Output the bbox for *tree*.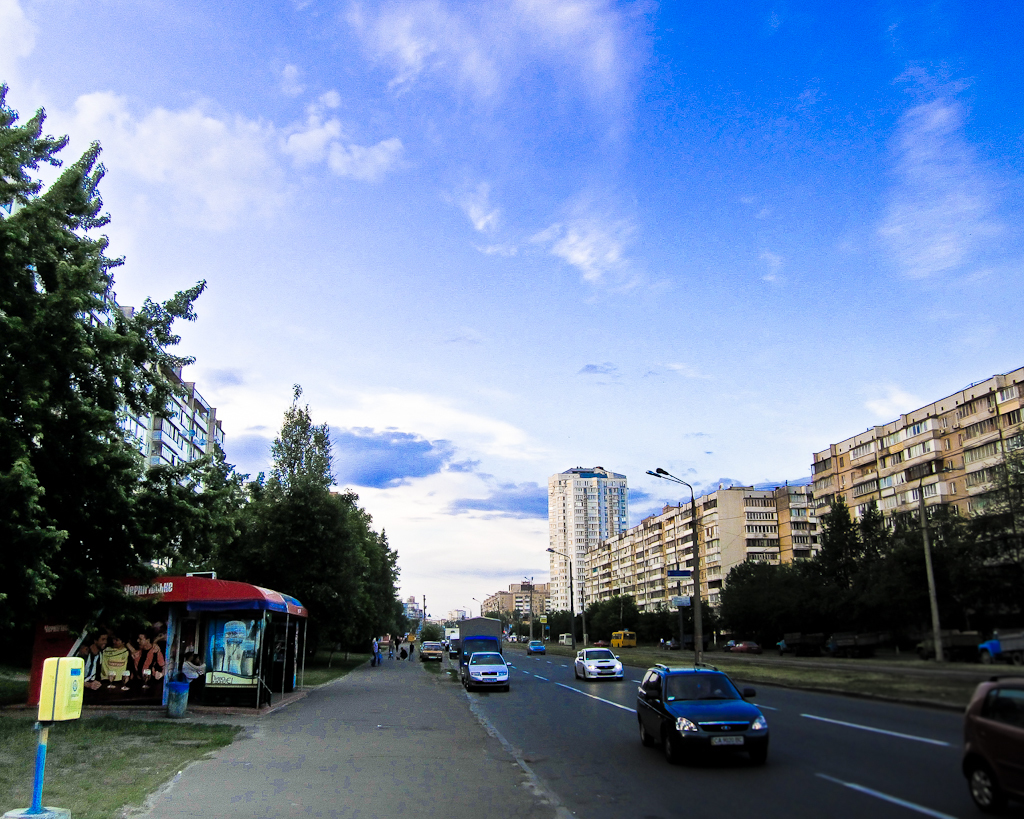
crop(418, 624, 443, 644).
